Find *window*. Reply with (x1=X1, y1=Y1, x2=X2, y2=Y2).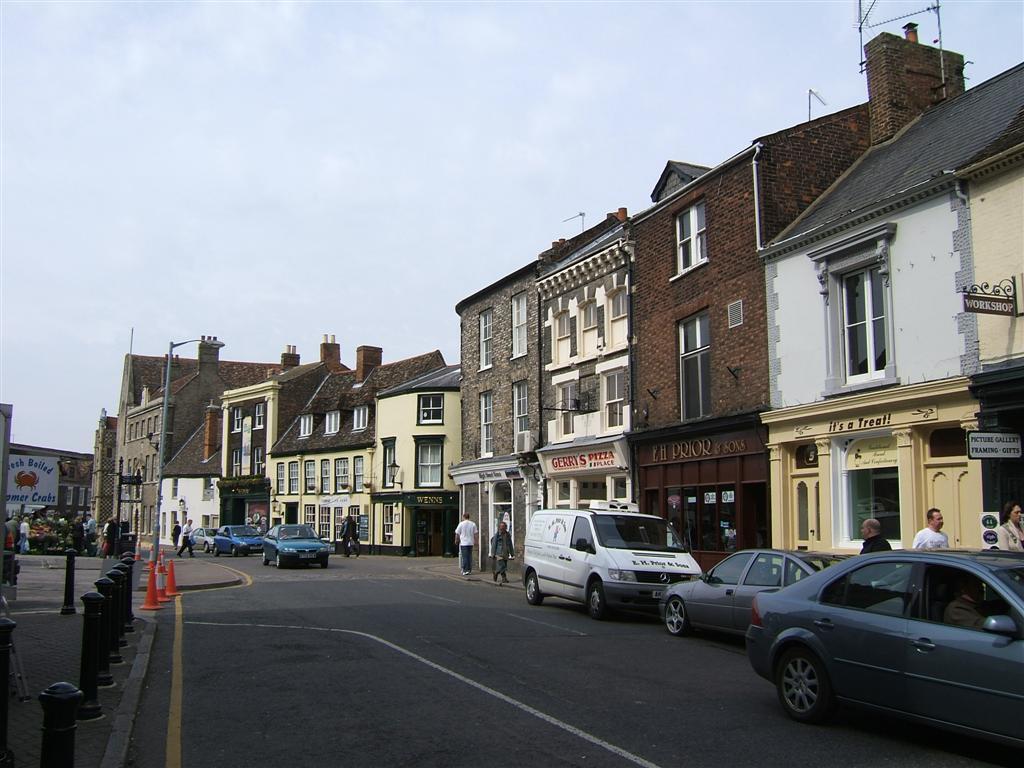
(x1=603, y1=368, x2=621, y2=428).
